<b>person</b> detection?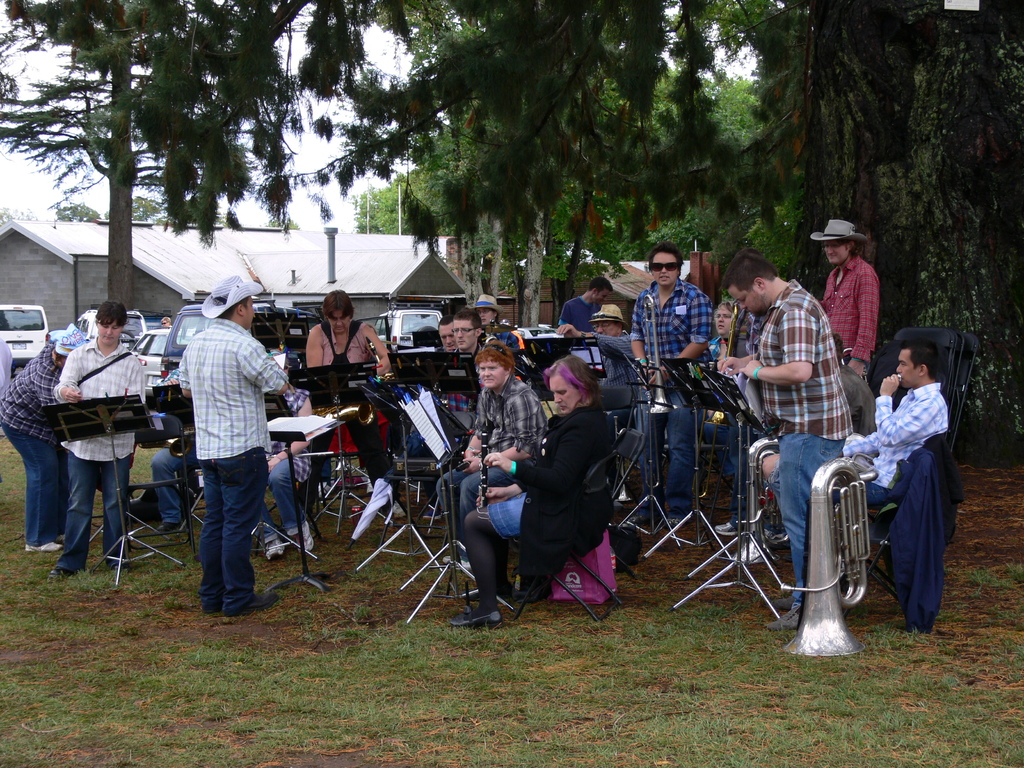
[x1=719, y1=257, x2=851, y2=634]
